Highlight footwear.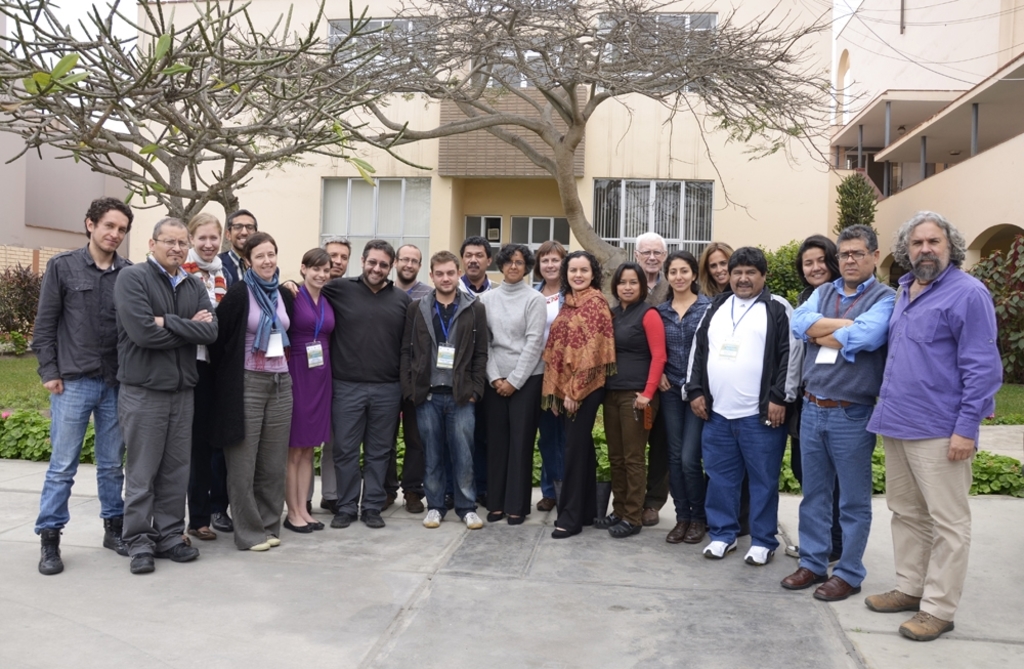
Highlighted region: bbox=[439, 496, 453, 506].
